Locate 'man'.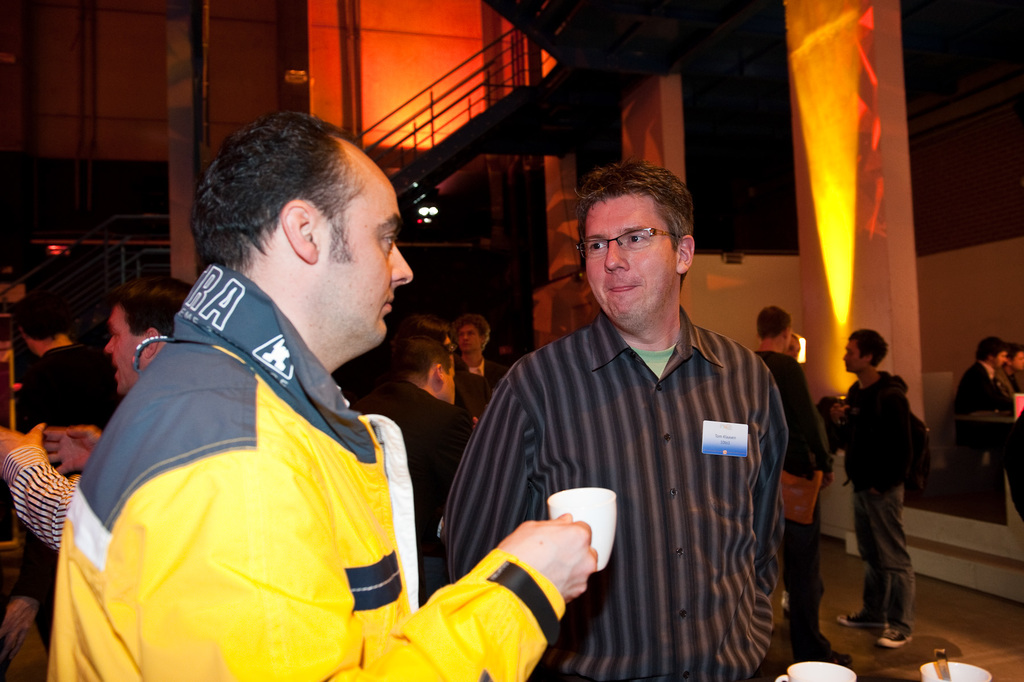
Bounding box: 954,334,1007,478.
